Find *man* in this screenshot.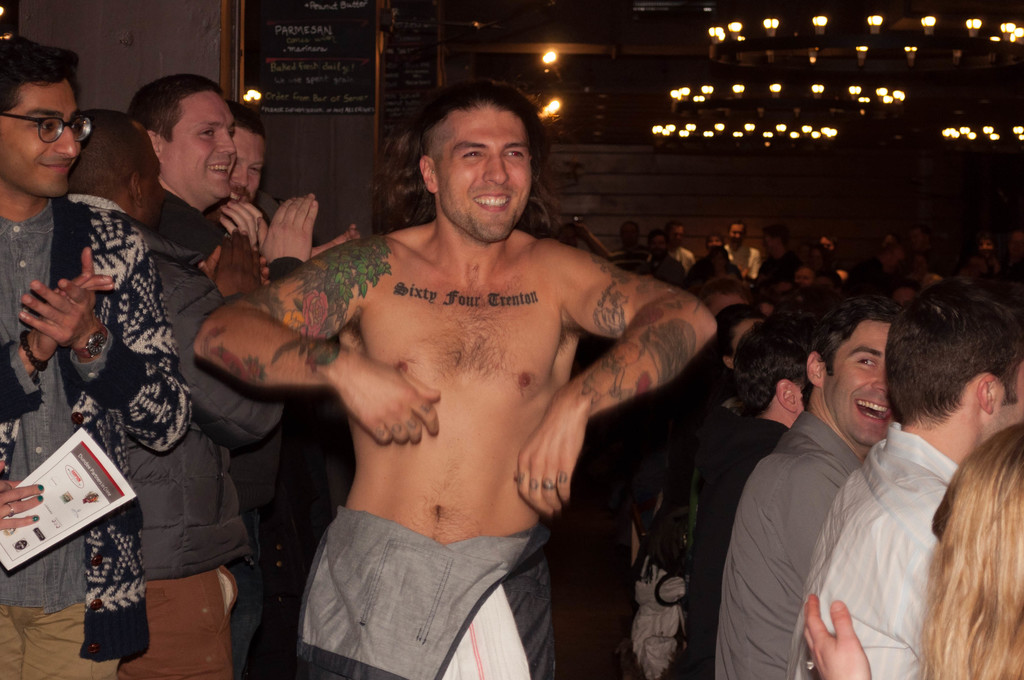
The bounding box for *man* is x1=782, y1=287, x2=1023, y2=679.
